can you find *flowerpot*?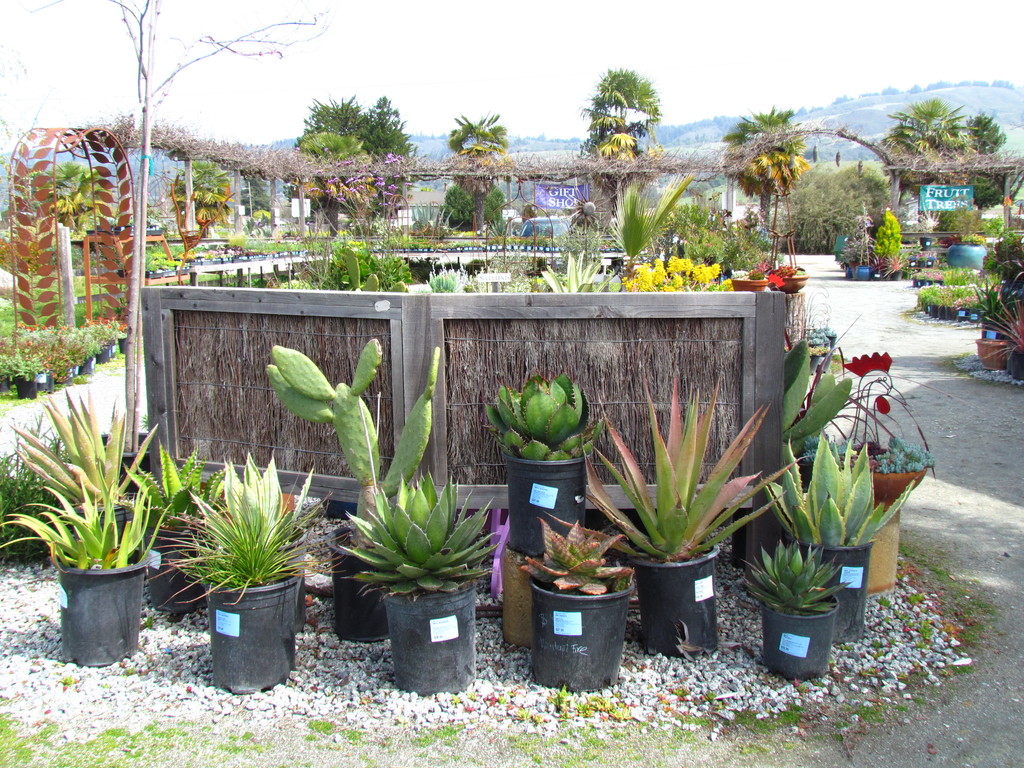
Yes, bounding box: [x1=763, y1=585, x2=845, y2=676].
